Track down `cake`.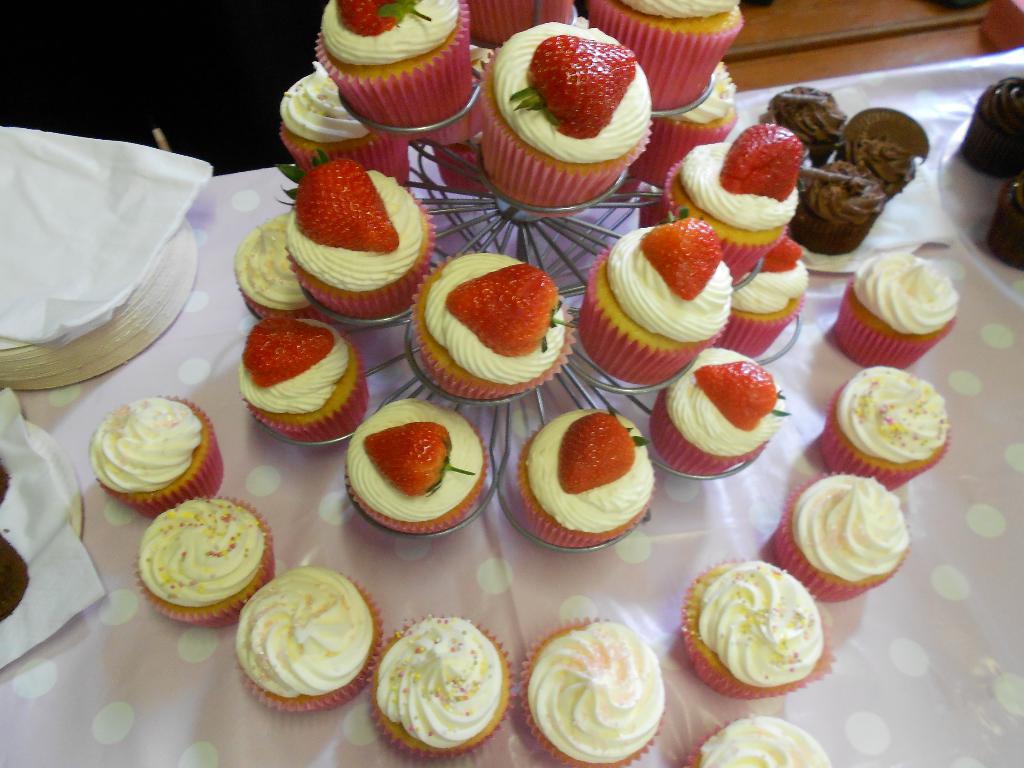
Tracked to box(364, 605, 511, 757).
